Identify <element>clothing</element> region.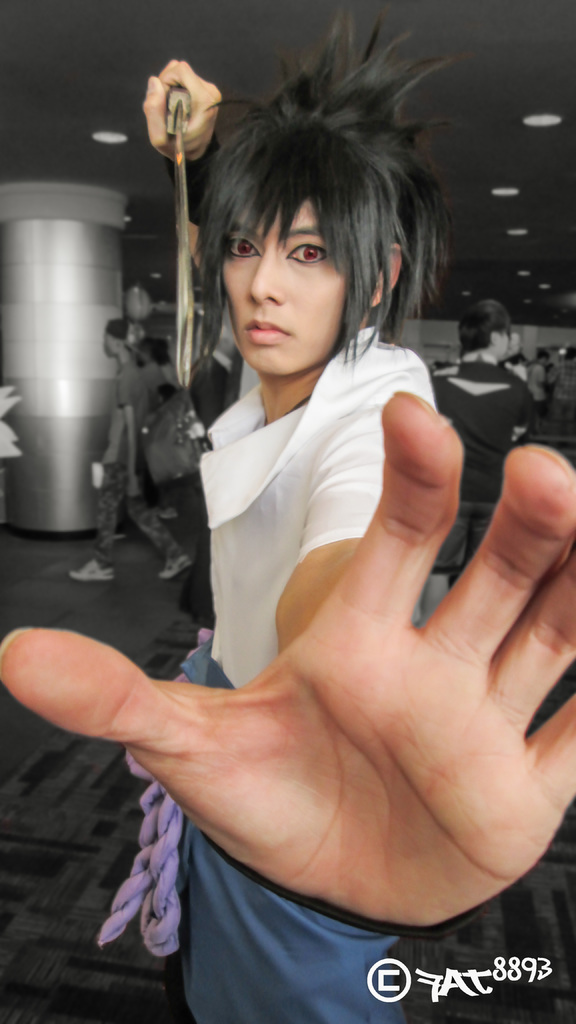
Region: (521, 363, 550, 412).
